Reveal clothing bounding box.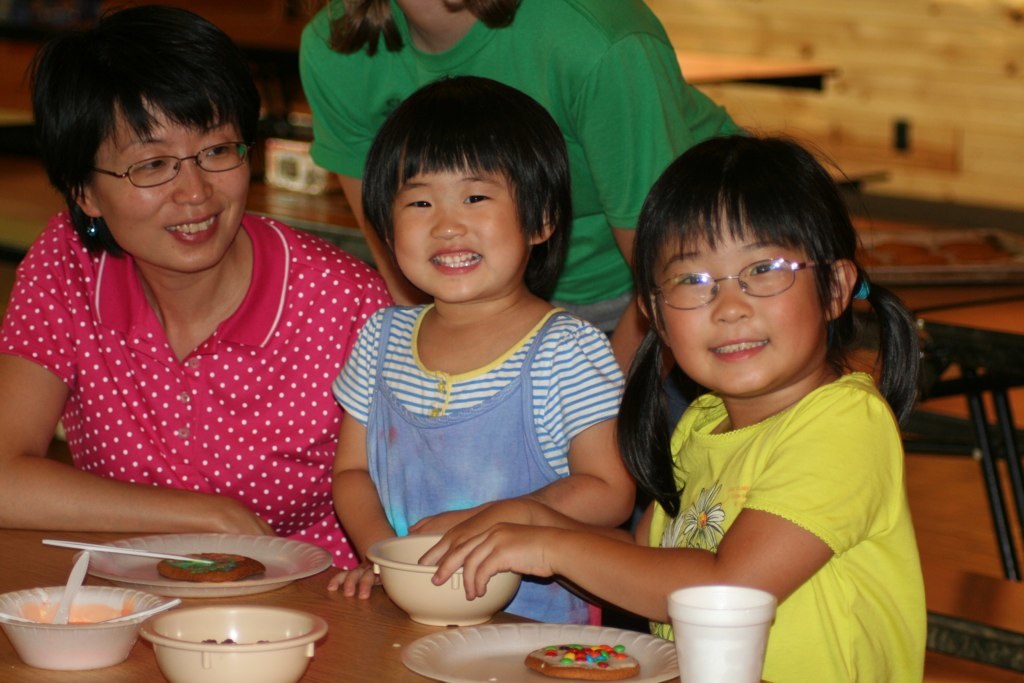
Revealed: [x1=299, y1=0, x2=773, y2=402].
